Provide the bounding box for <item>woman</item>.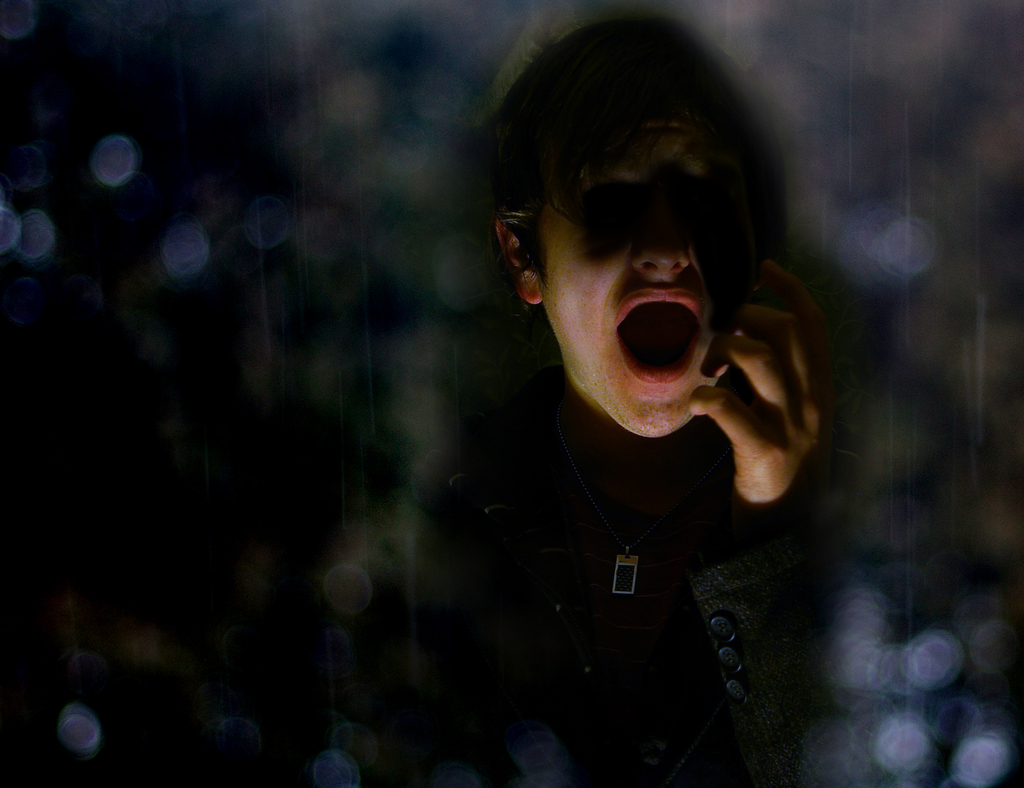
(326, 21, 915, 787).
